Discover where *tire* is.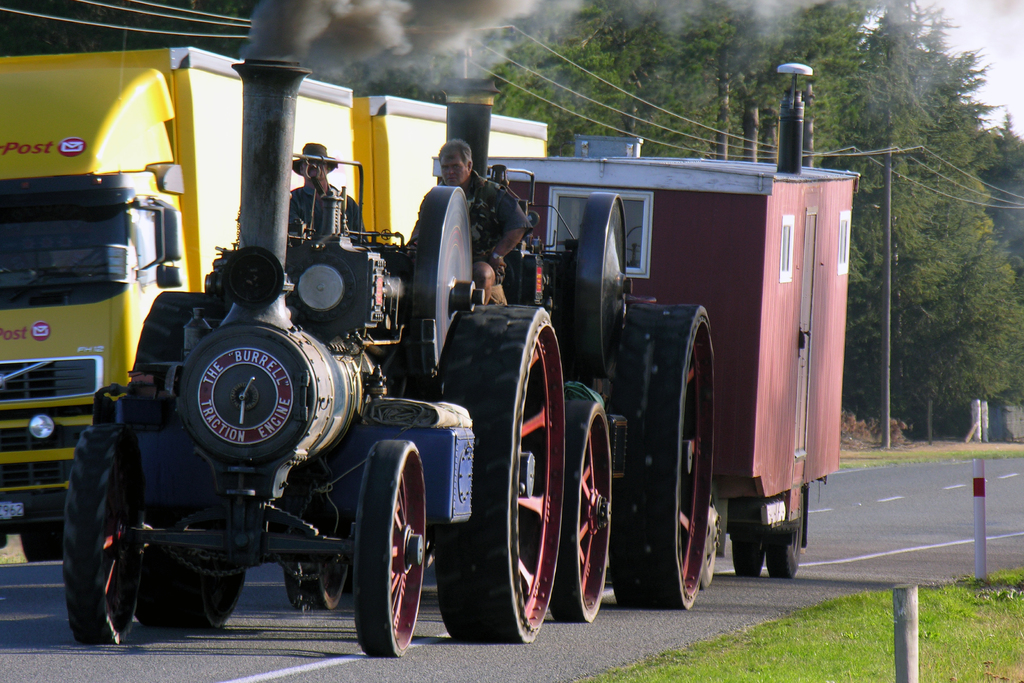
Discovered at box(732, 532, 768, 576).
